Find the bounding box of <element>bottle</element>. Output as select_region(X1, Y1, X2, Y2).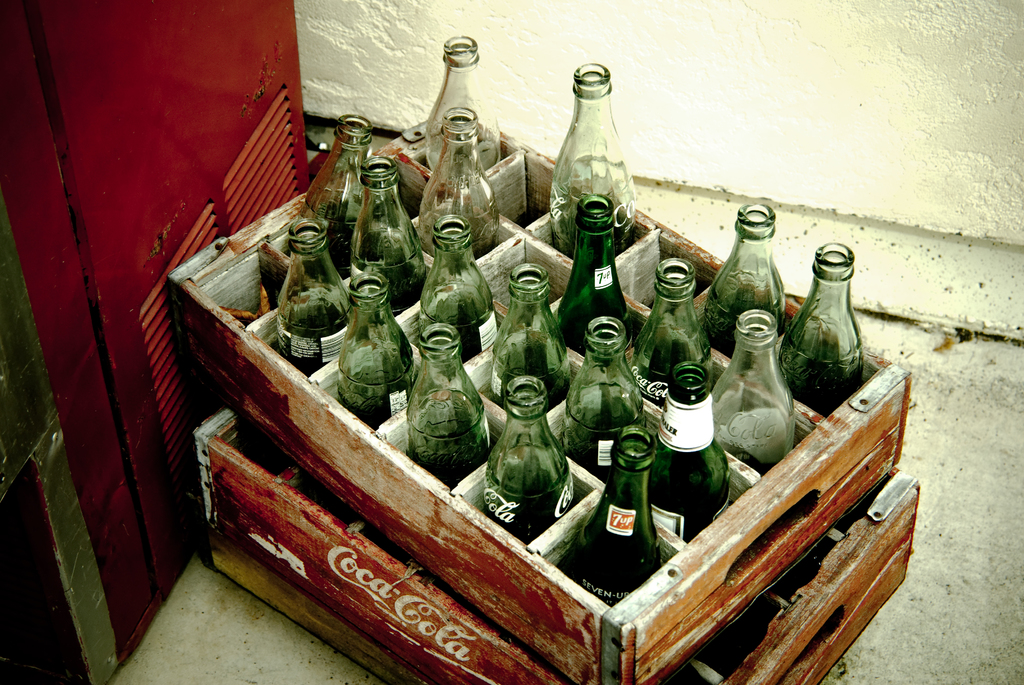
select_region(276, 217, 353, 374).
